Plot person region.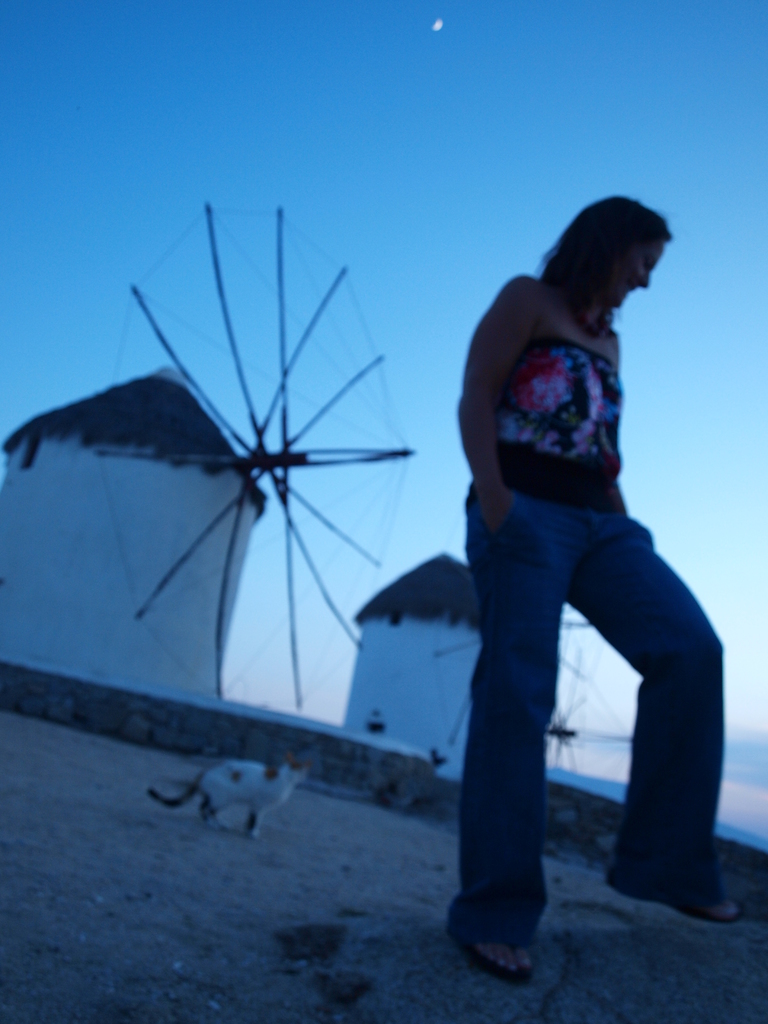
Plotted at bbox=(405, 230, 716, 977).
